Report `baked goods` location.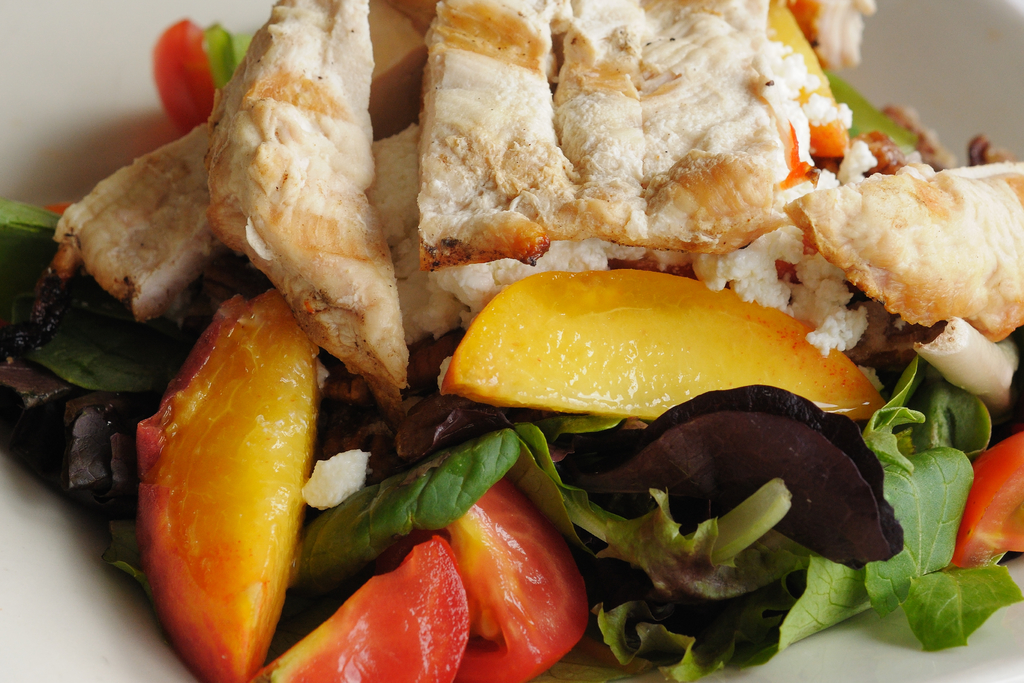
Report: {"left": 0, "top": 0, "right": 1023, "bottom": 682}.
